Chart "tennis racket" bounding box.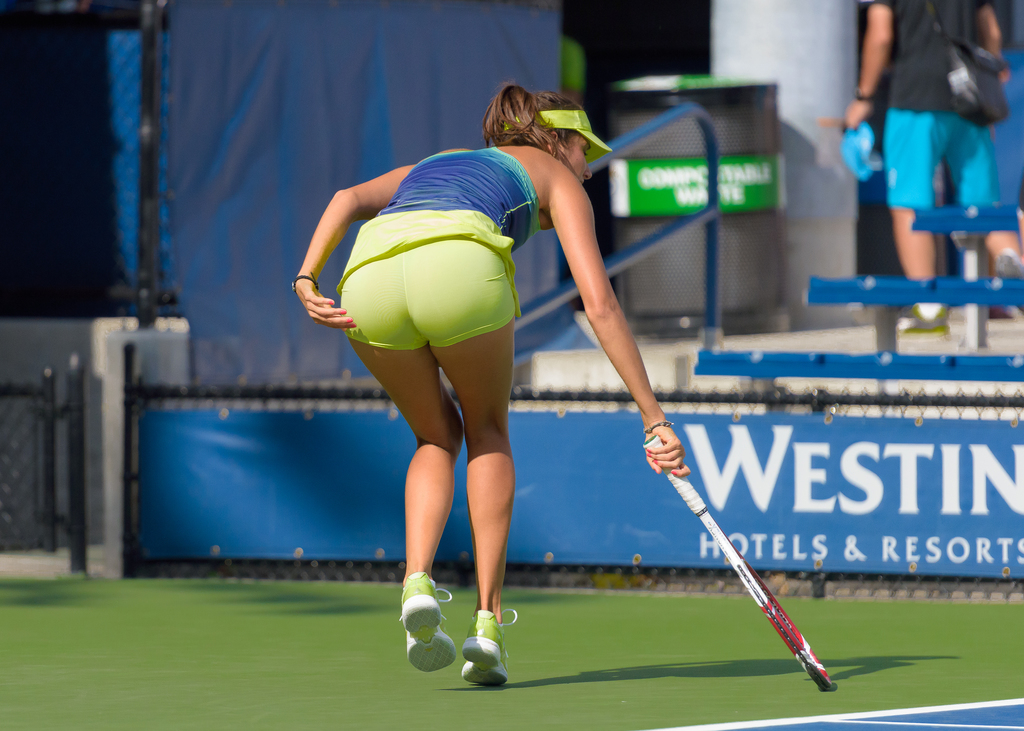
Charted: x1=639 y1=434 x2=834 y2=686.
